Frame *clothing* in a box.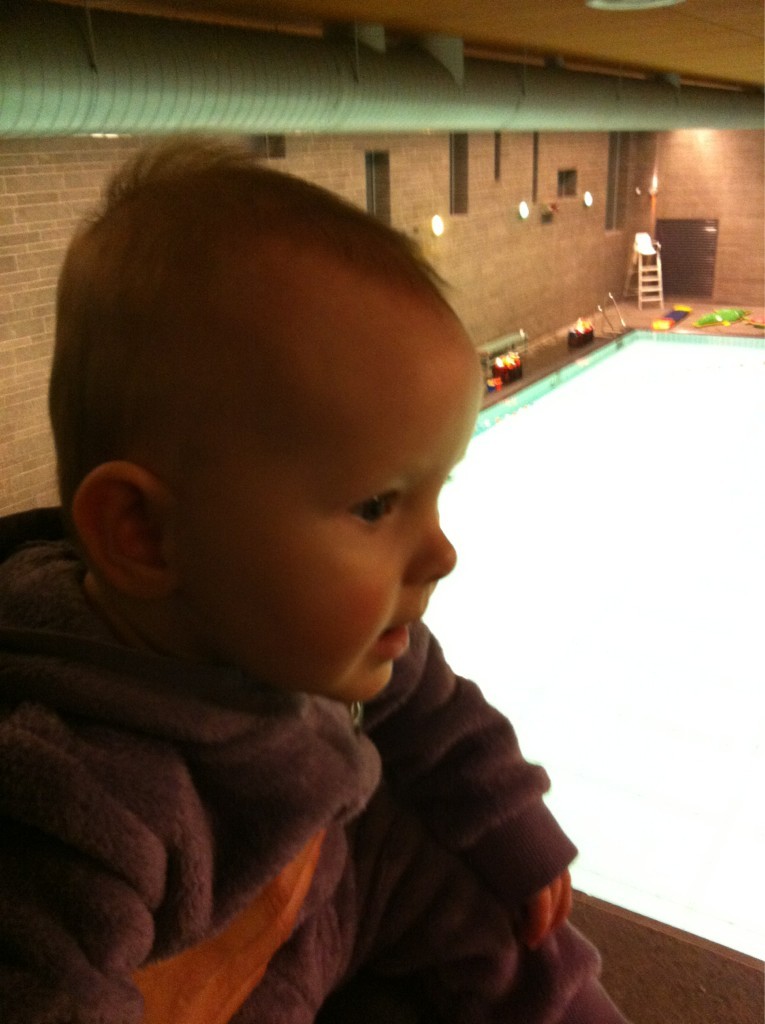
(9,526,542,1023).
